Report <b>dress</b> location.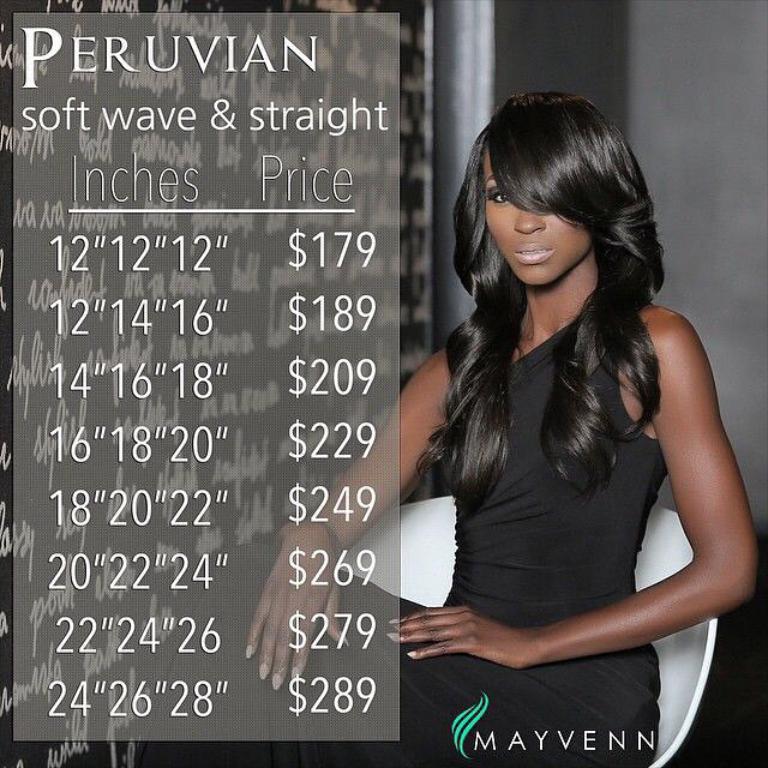
Report: (x1=342, y1=313, x2=665, y2=767).
